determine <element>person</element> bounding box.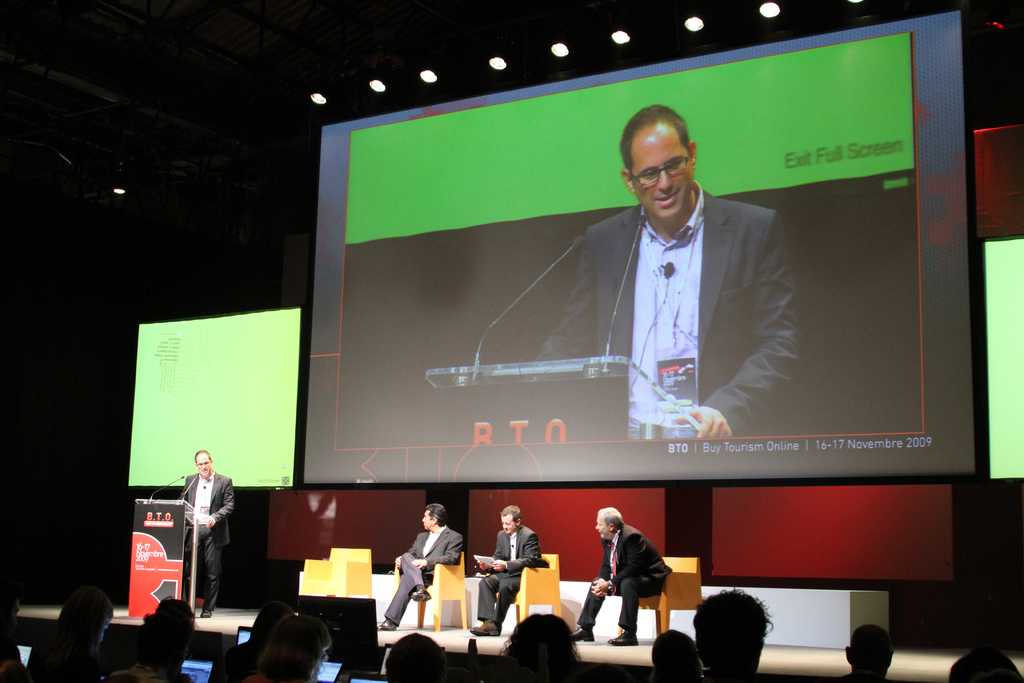
Determined: region(573, 498, 670, 641).
